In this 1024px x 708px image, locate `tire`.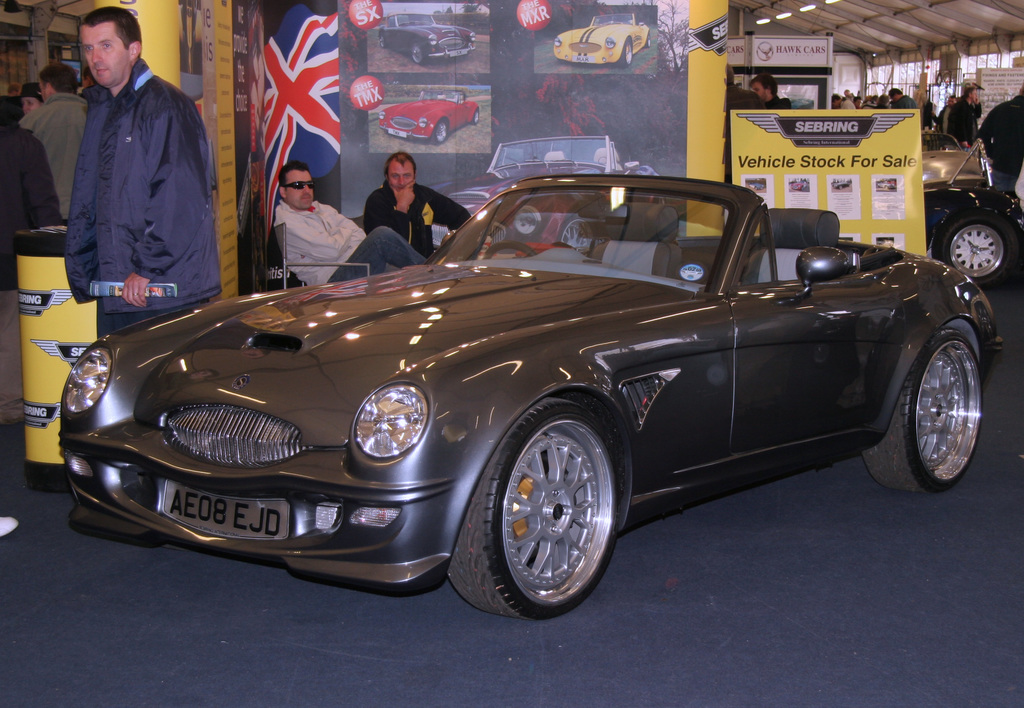
Bounding box: region(444, 399, 618, 620).
